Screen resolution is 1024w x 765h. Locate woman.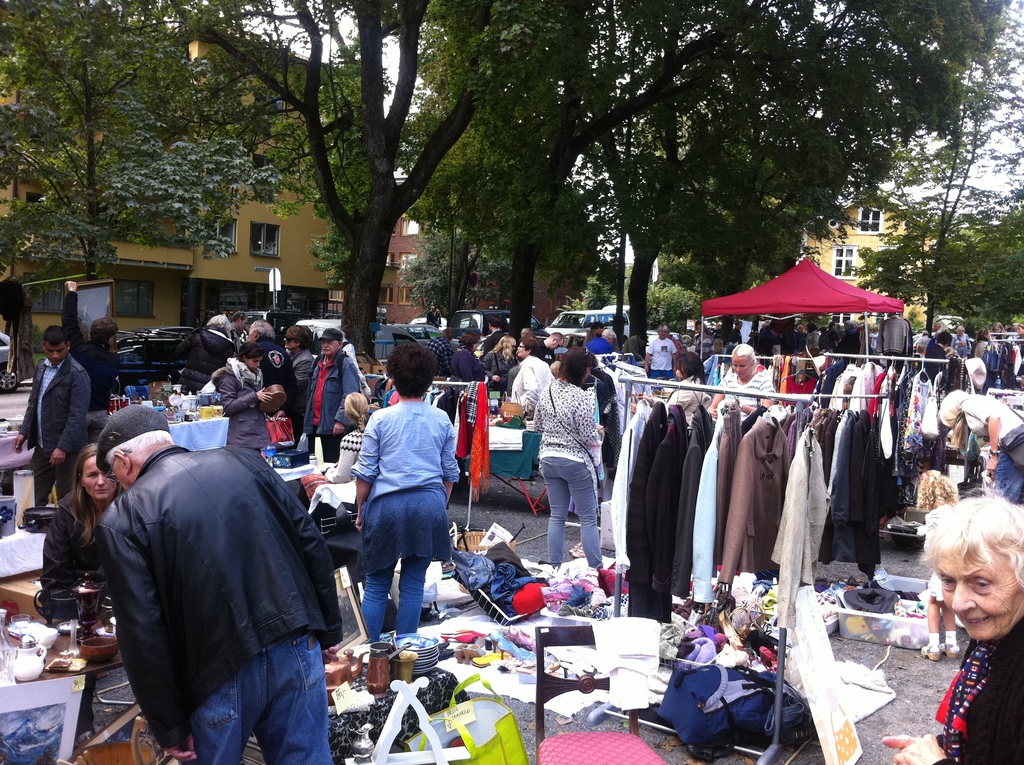
bbox(950, 325, 972, 359).
